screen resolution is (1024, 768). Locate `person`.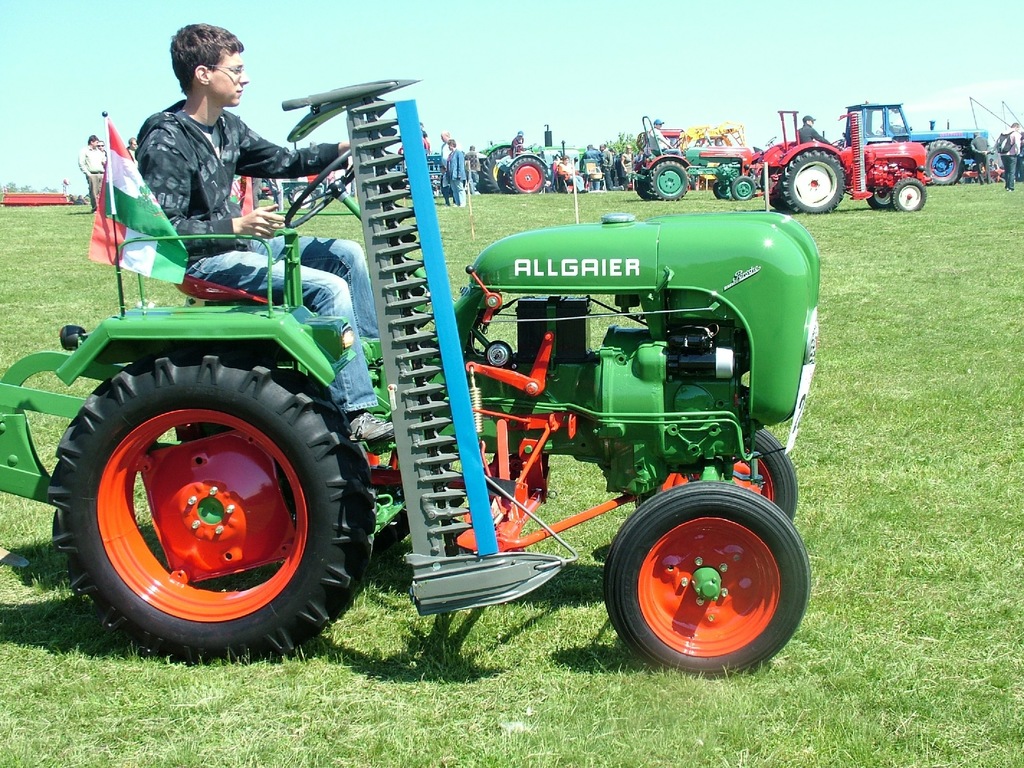
box(434, 130, 454, 211).
